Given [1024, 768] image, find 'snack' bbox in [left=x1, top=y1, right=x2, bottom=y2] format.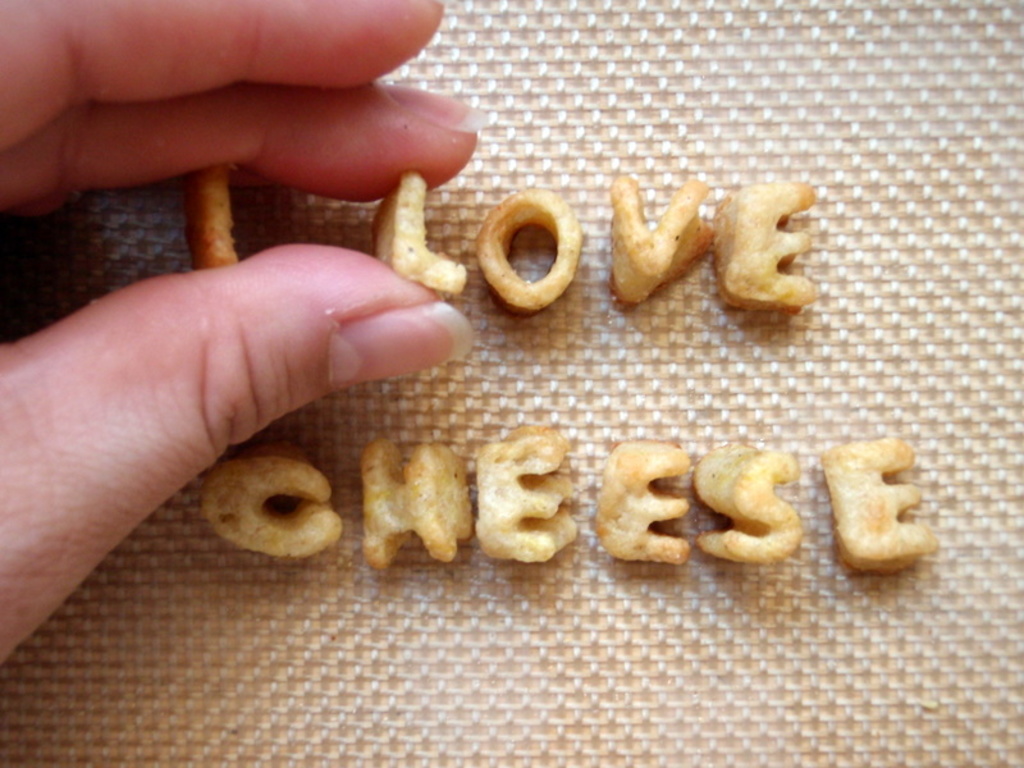
[left=590, top=448, right=686, bottom=570].
